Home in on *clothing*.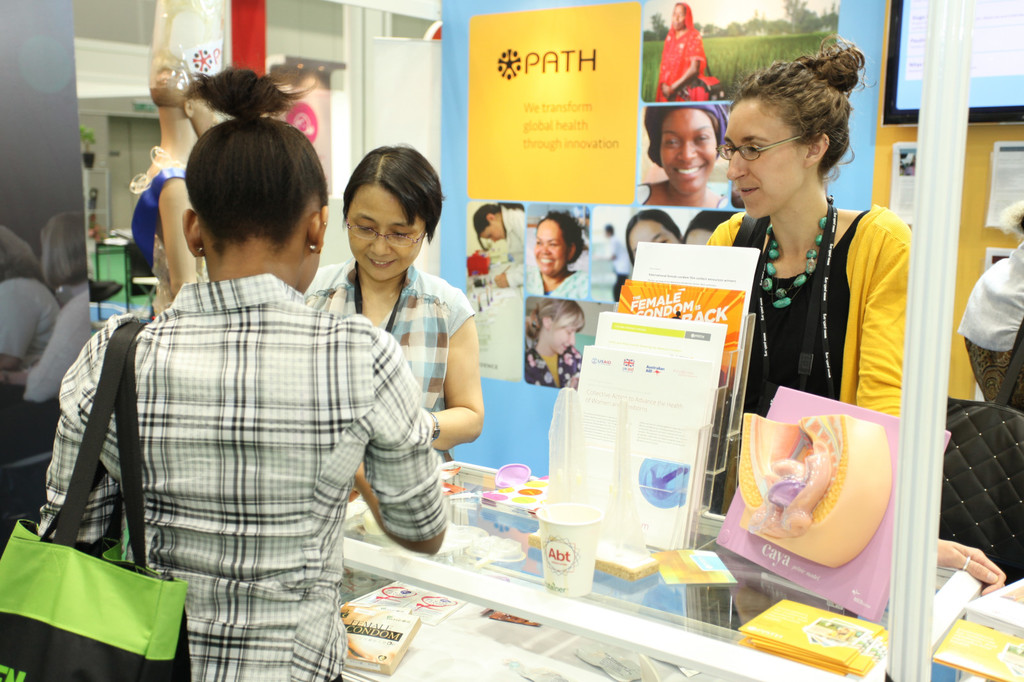
Homed in at <box>305,266,472,545</box>.
